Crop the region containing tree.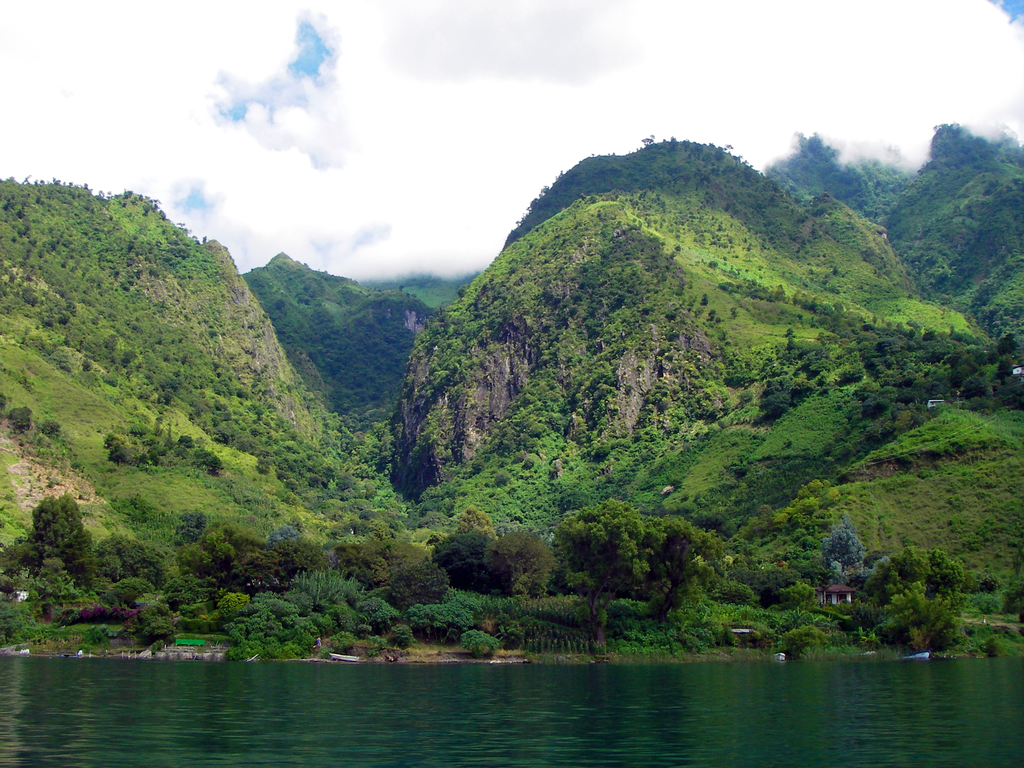
Crop region: 870, 559, 891, 604.
